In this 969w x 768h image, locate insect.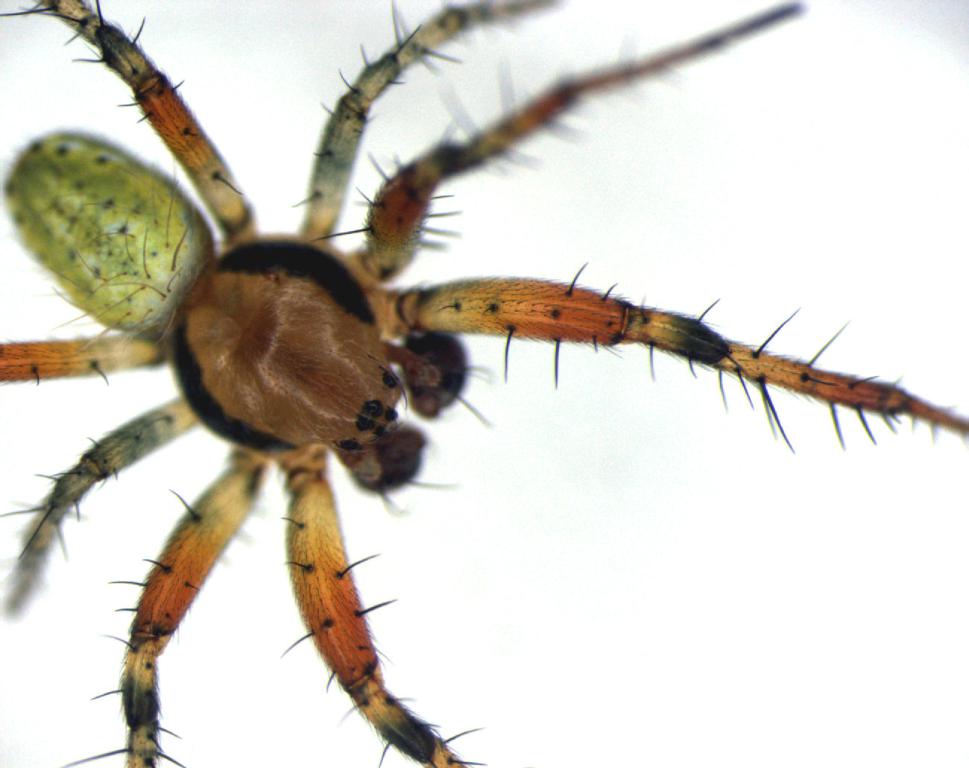
Bounding box: [0,0,968,767].
